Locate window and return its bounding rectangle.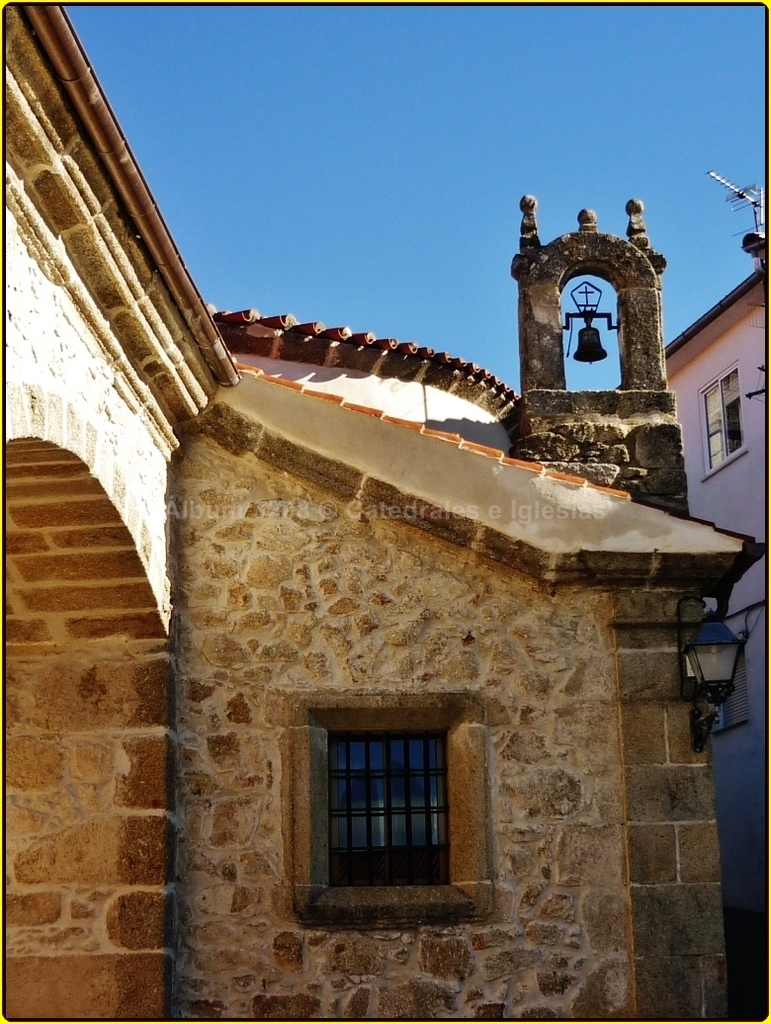
BBox(697, 362, 751, 483).
